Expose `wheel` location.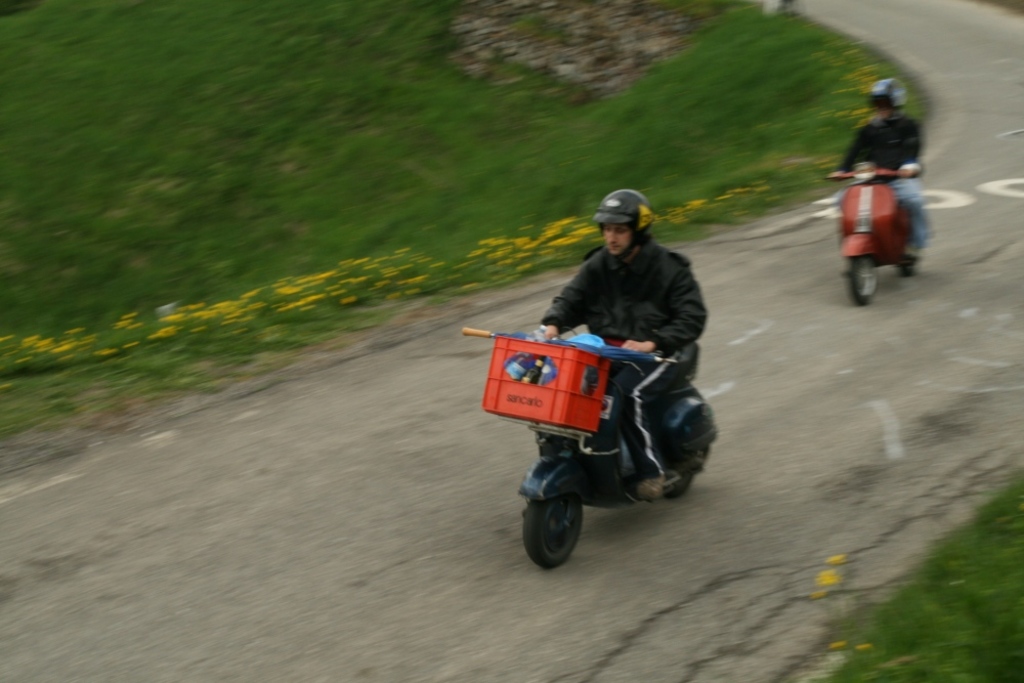
Exposed at box(525, 471, 596, 571).
